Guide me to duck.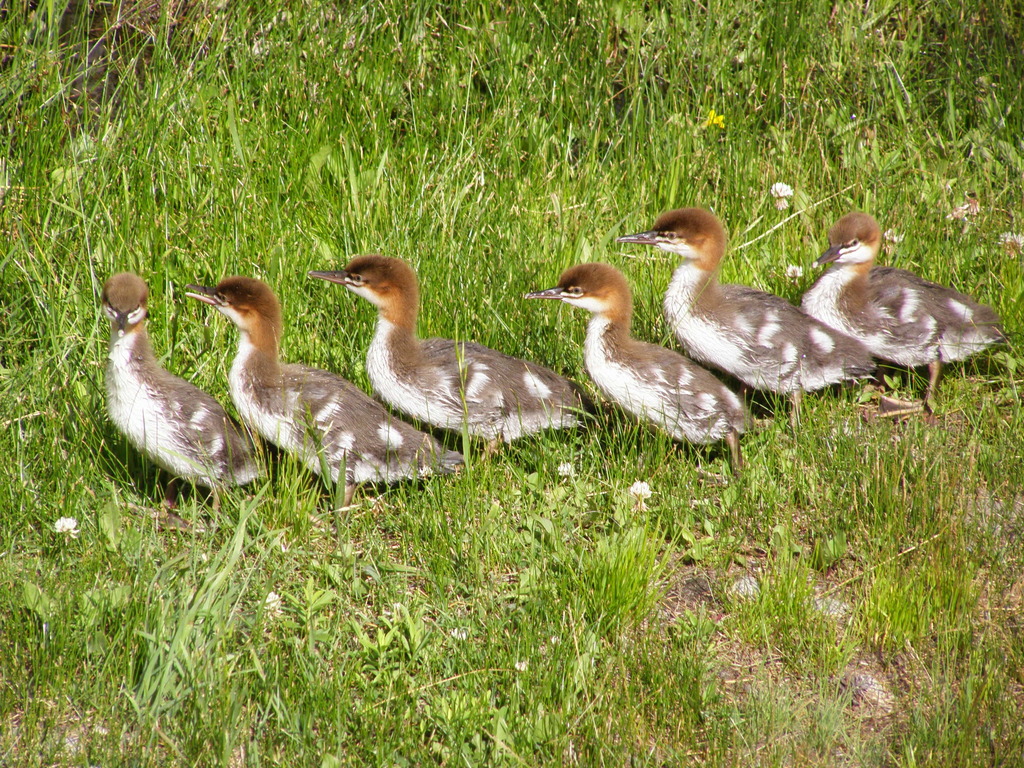
Guidance: rect(801, 213, 1016, 425).
